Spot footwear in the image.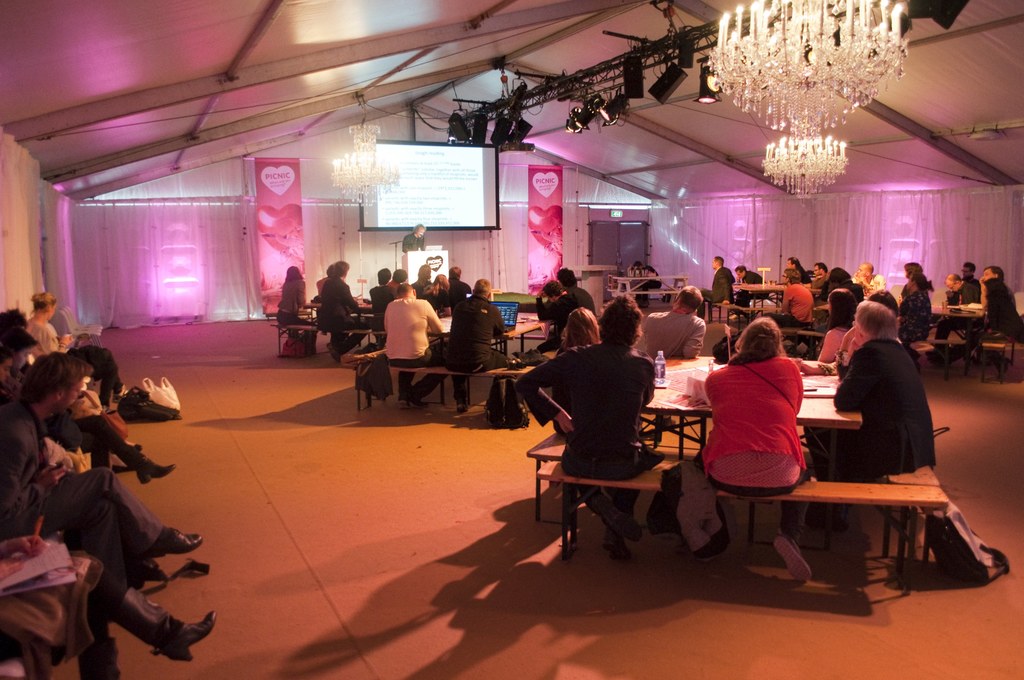
footwear found at detection(929, 349, 945, 366).
